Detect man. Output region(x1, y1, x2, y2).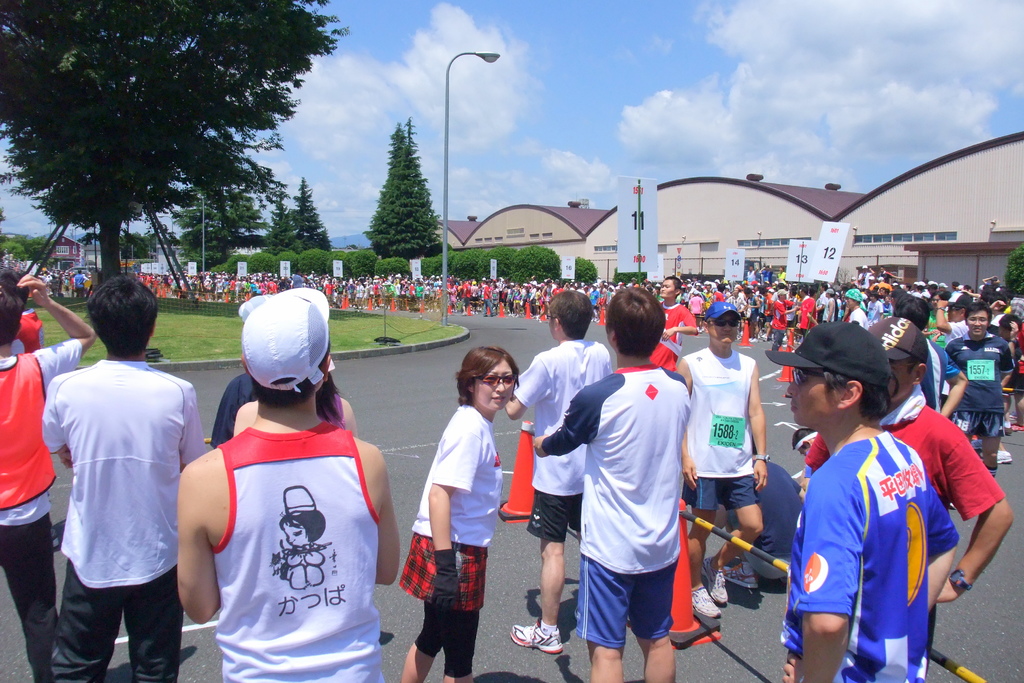
region(35, 261, 207, 682).
